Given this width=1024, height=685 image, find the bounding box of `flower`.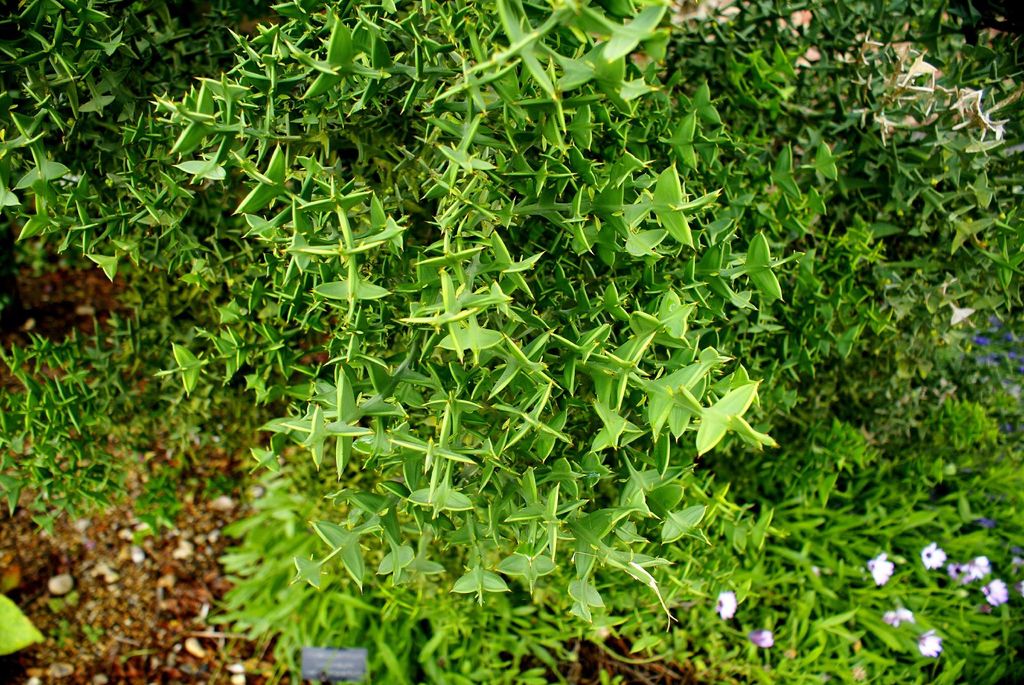
<bbox>713, 591, 733, 621</bbox>.
